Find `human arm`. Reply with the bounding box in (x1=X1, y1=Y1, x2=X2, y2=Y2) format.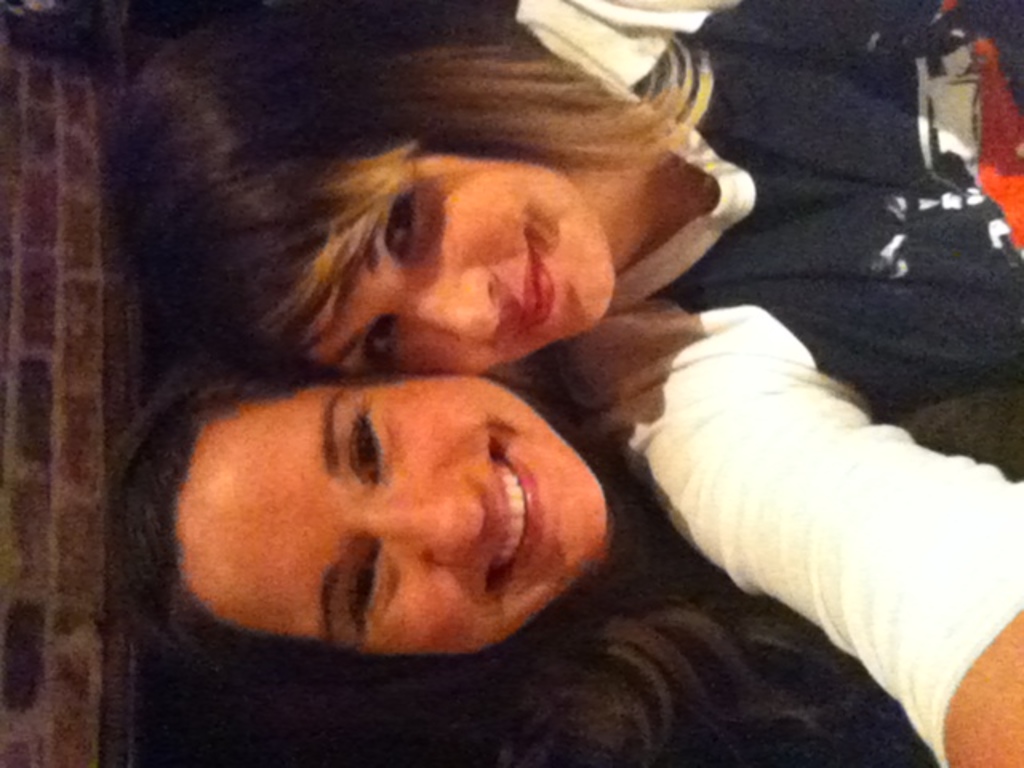
(x1=634, y1=270, x2=997, y2=754).
